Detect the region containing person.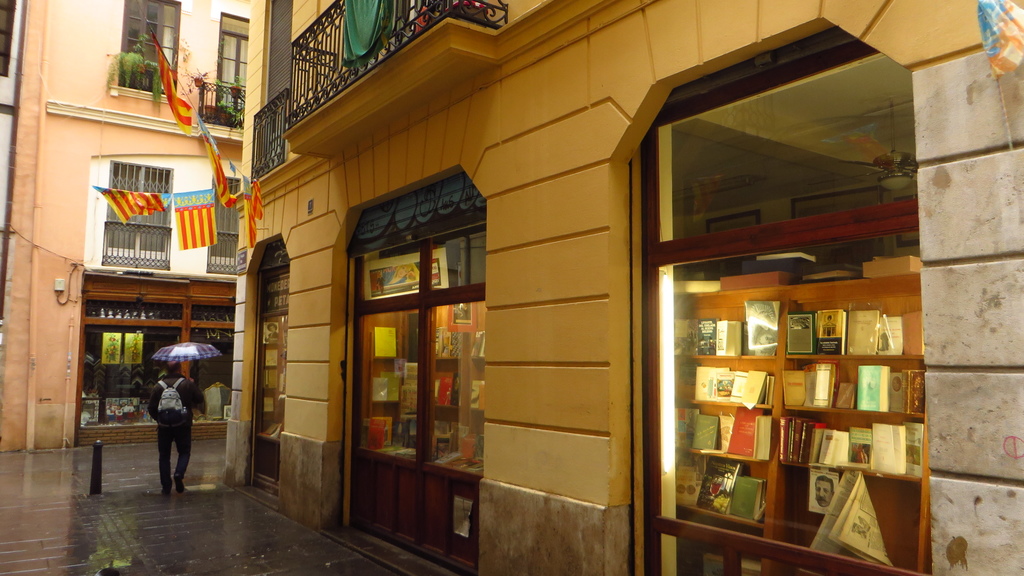
145 362 204 495.
